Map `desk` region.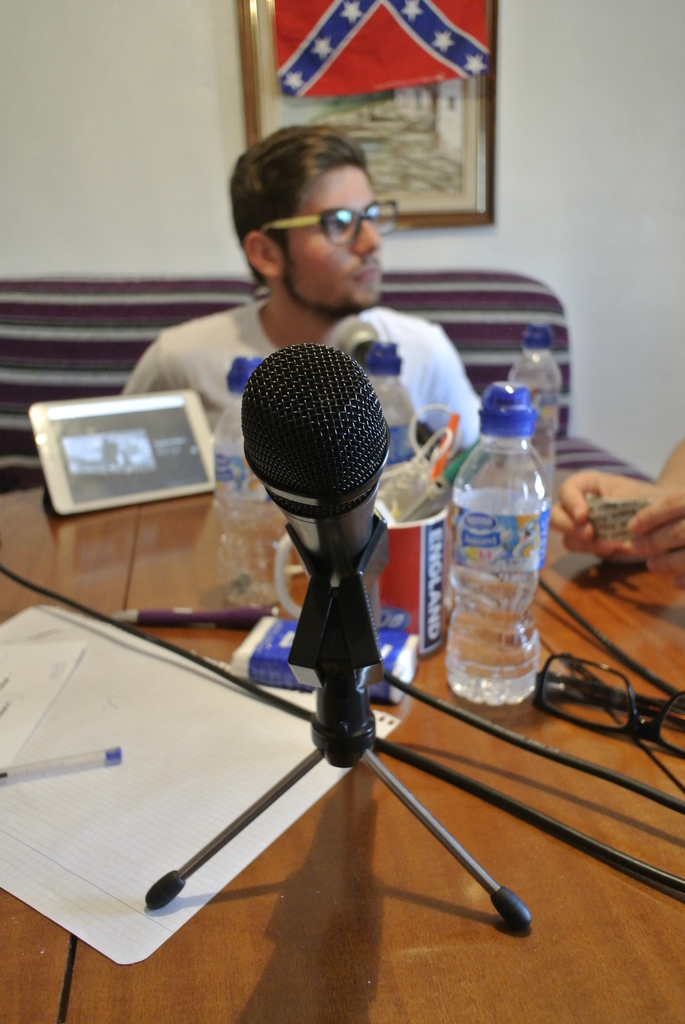
Mapped to select_region(0, 487, 684, 1018).
